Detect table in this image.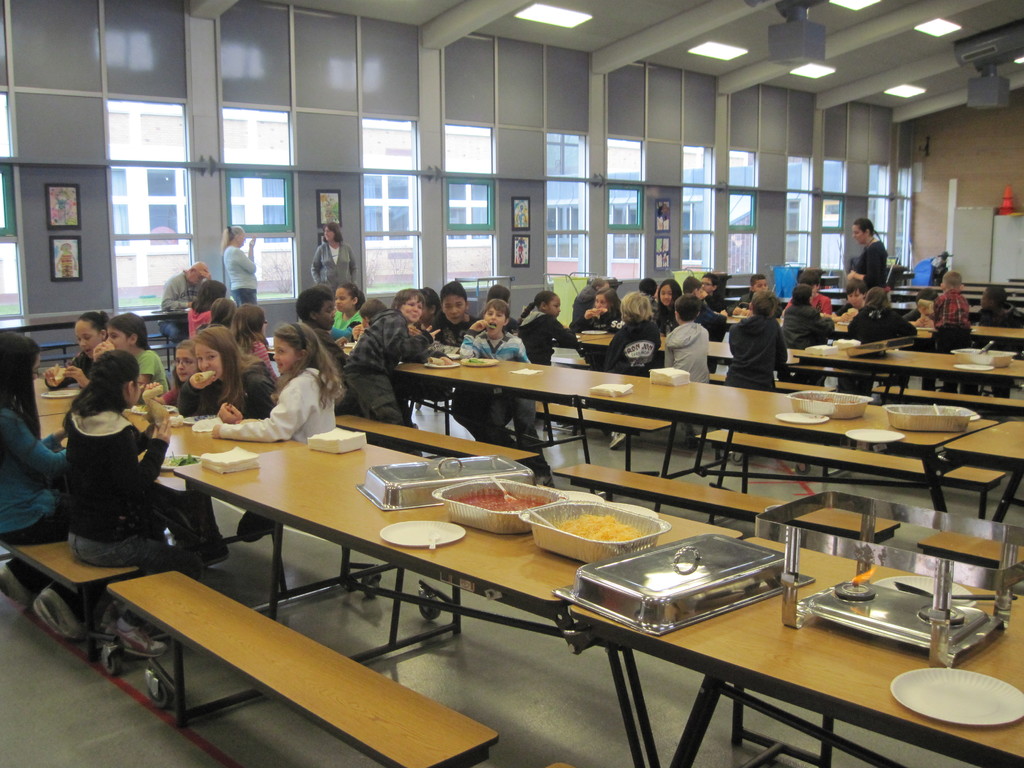
Detection: left=915, top=327, right=1022, bottom=339.
